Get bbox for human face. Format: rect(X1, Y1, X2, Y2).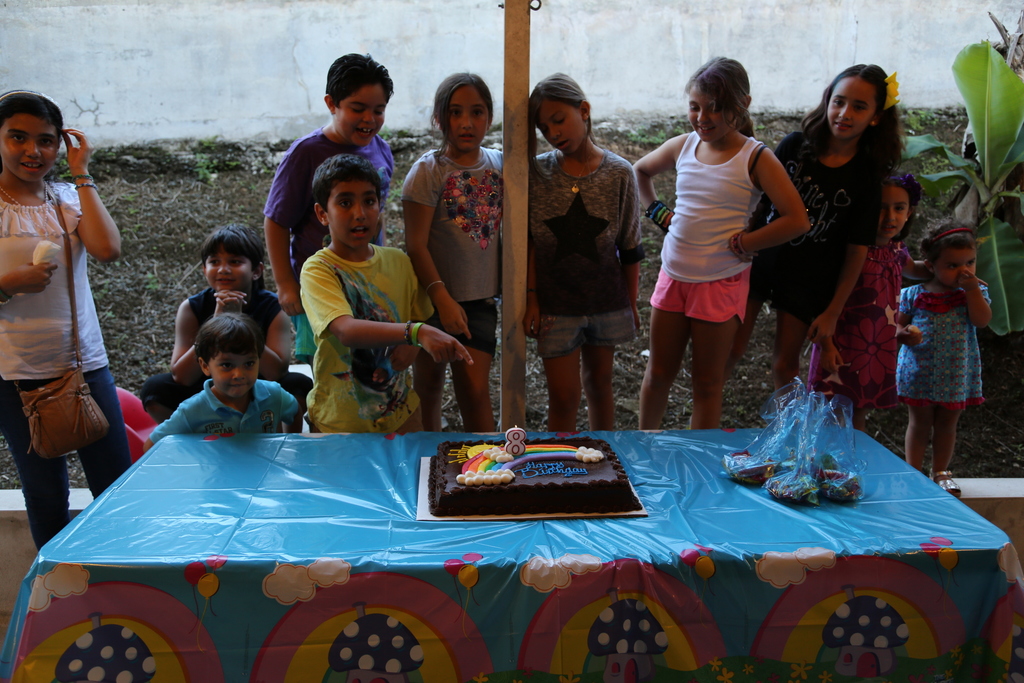
rect(206, 350, 250, 399).
